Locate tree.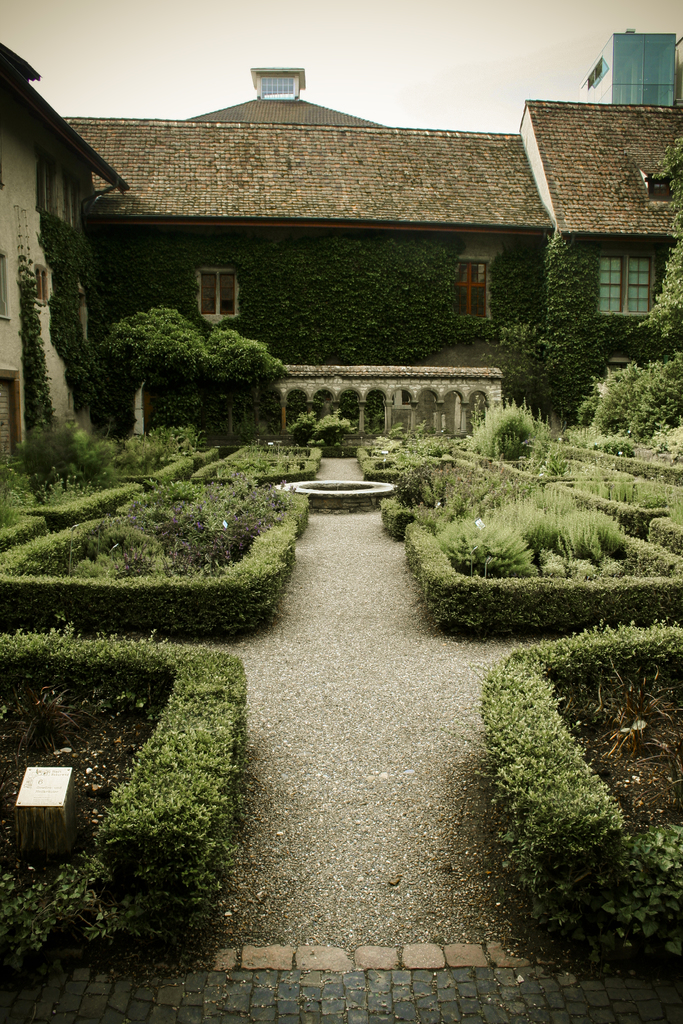
Bounding box: 82, 294, 288, 436.
